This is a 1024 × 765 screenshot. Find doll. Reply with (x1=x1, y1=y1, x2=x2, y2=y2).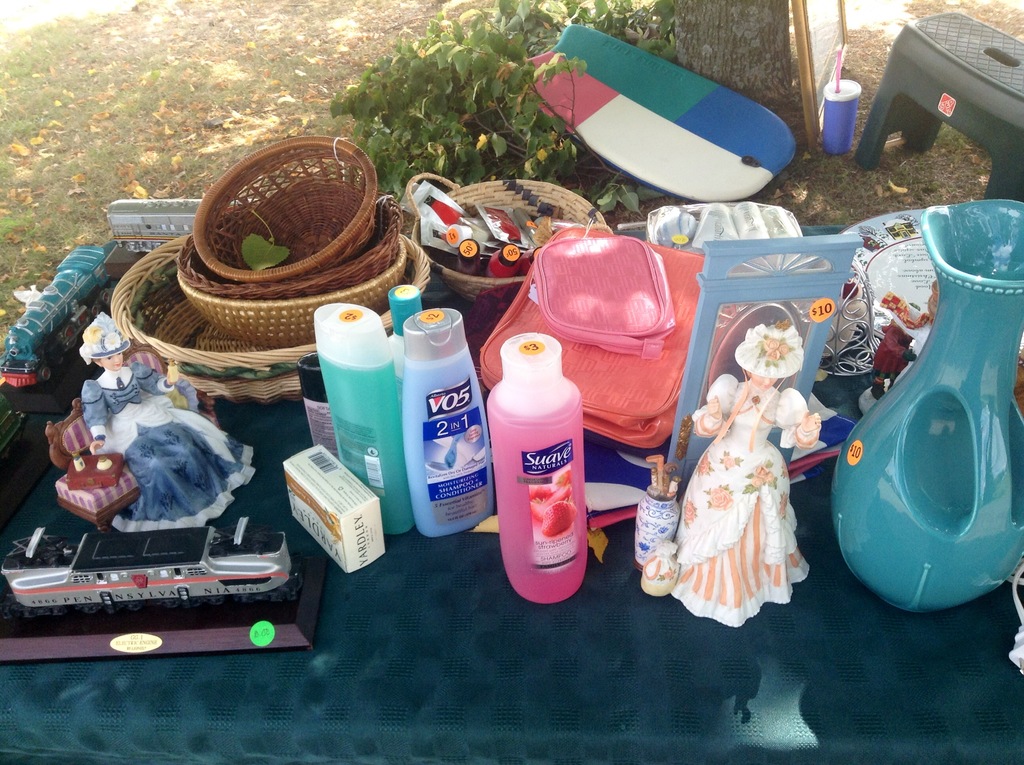
(x1=65, y1=309, x2=258, y2=528).
